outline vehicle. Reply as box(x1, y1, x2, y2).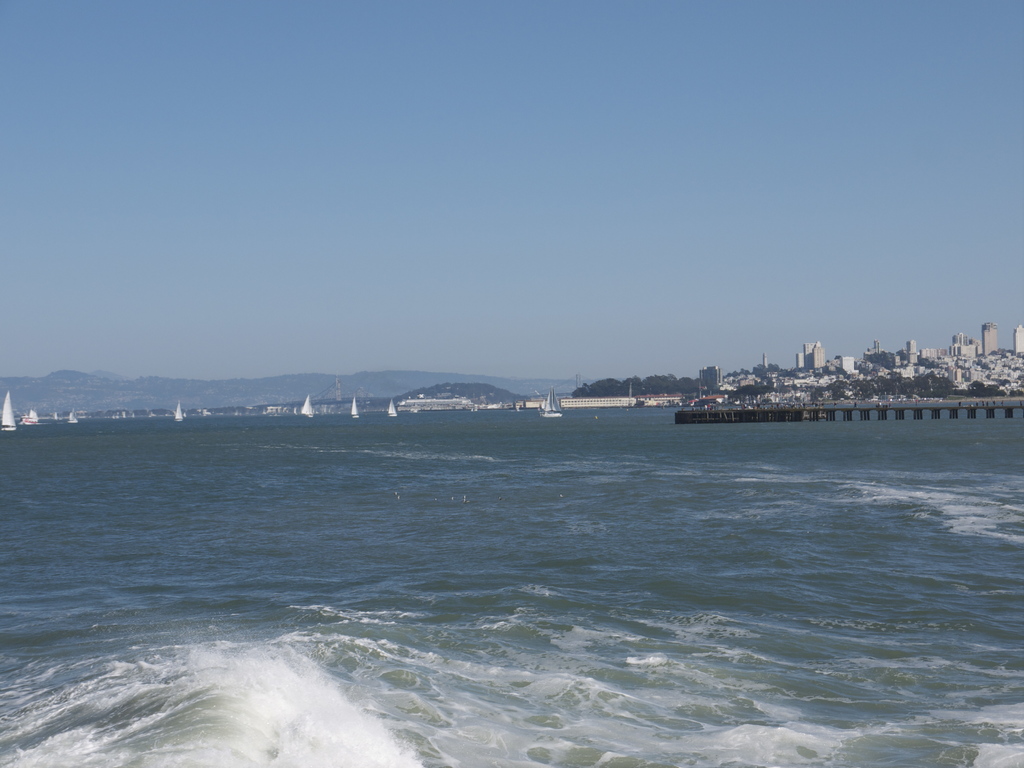
box(558, 397, 644, 410).
